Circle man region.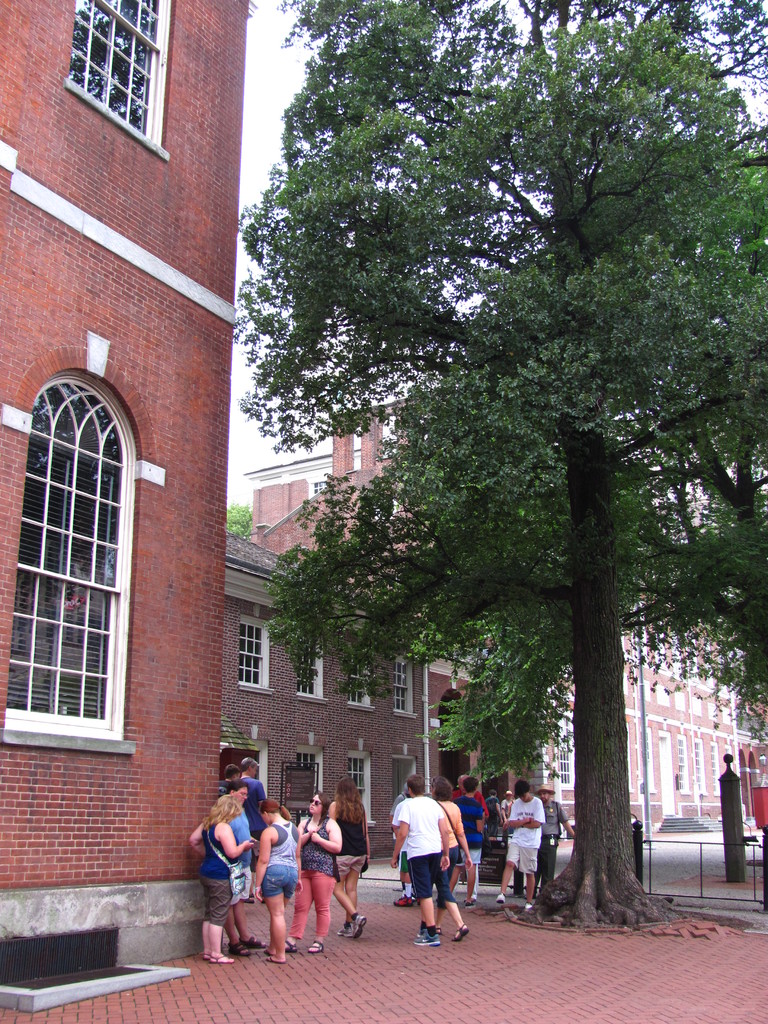
Region: (494, 785, 547, 915).
